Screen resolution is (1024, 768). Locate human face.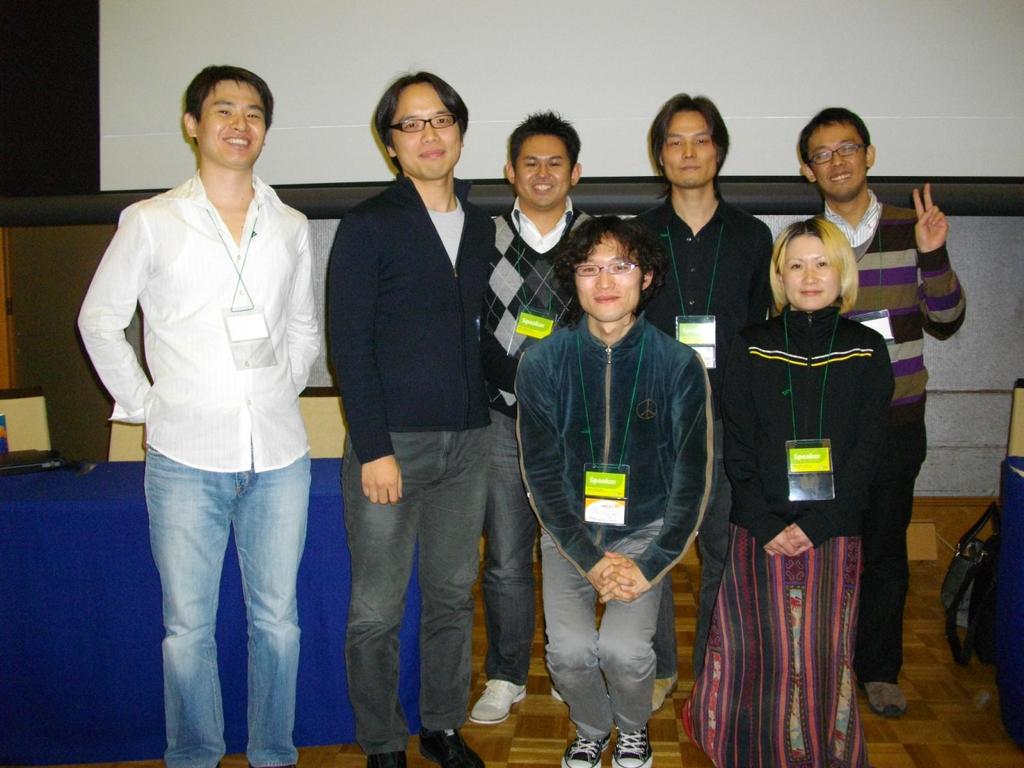
{"left": 781, "top": 233, "right": 843, "bottom": 314}.
